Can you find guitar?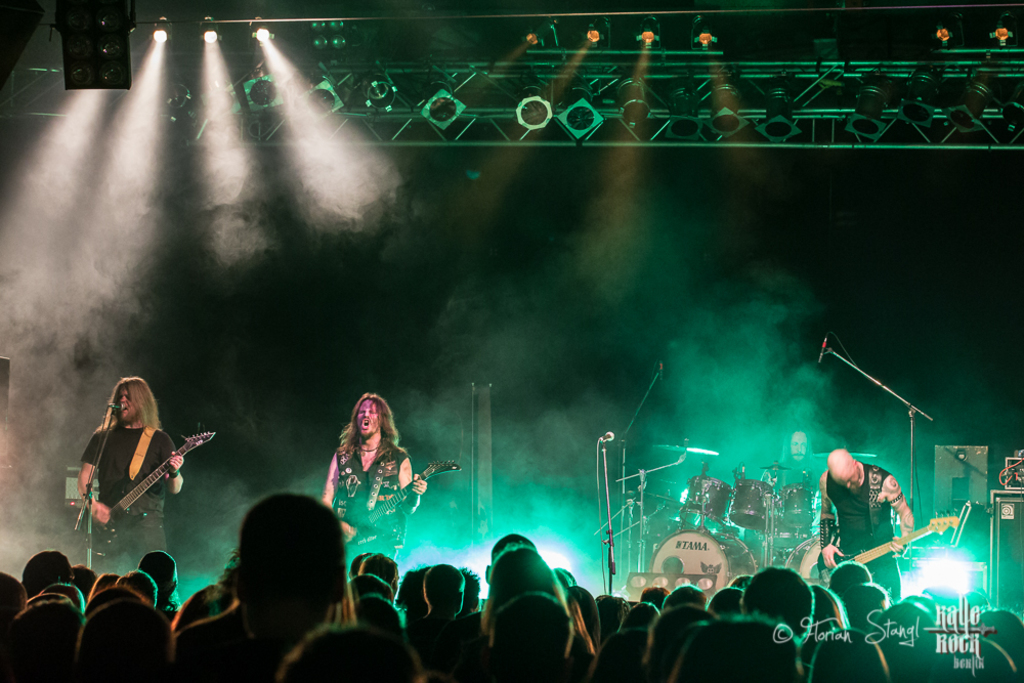
Yes, bounding box: crop(329, 455, 465, 562).
